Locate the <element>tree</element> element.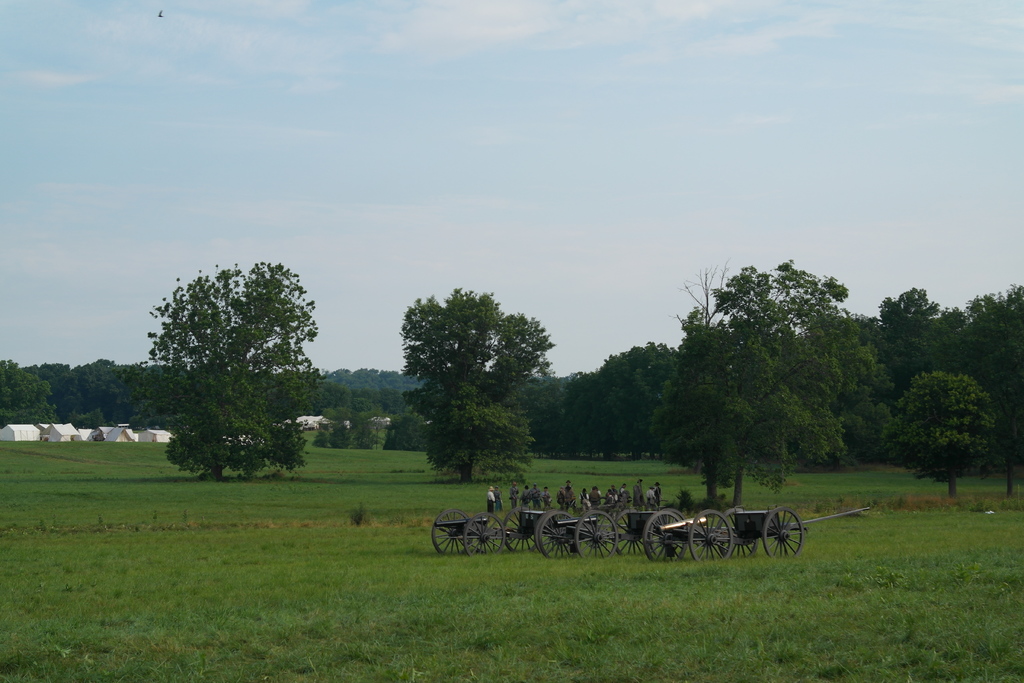
Element bbox: rect(150, 261, 314, 498).
